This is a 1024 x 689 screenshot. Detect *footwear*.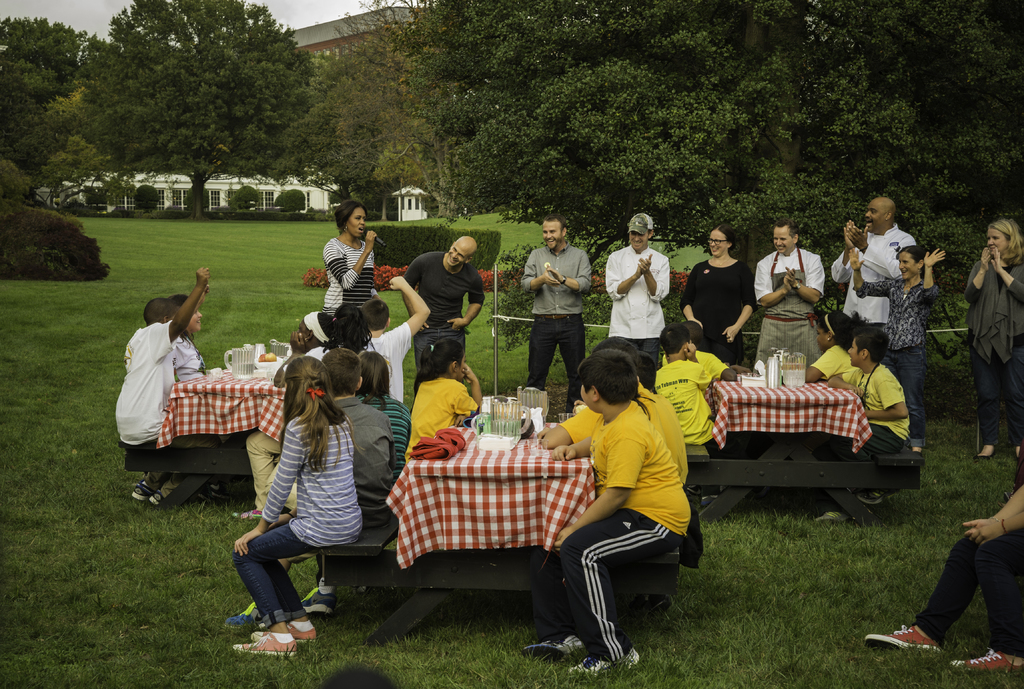
l=145, t=490, r=163, b=505.
